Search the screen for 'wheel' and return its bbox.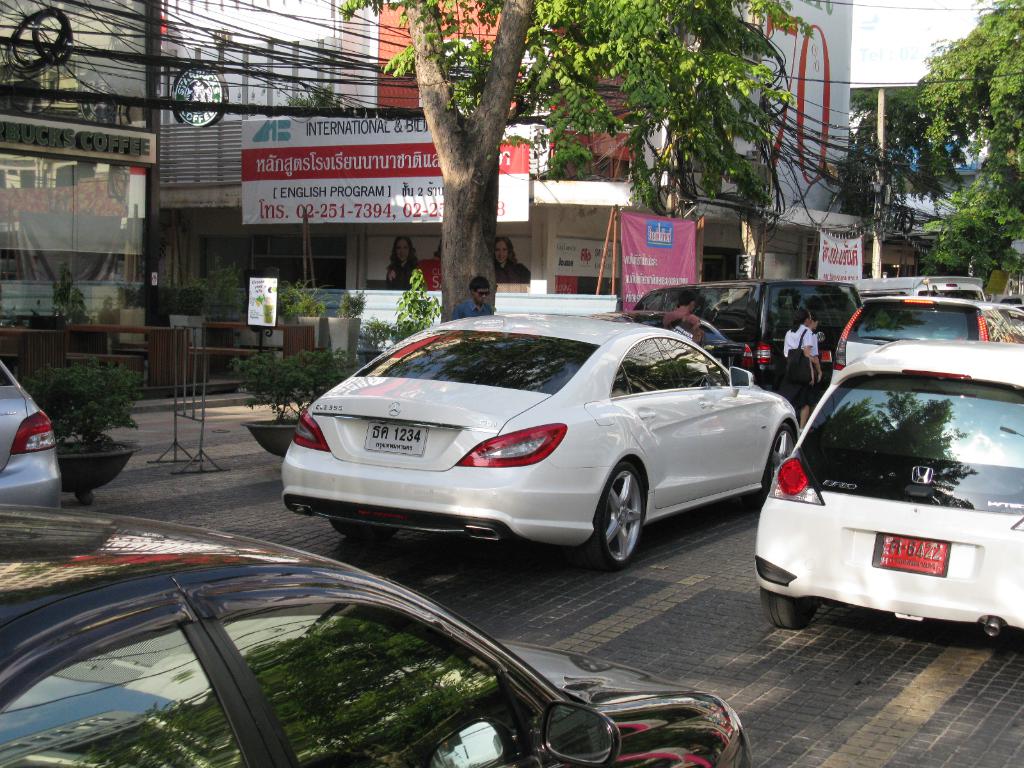
Found: pyautogui.locateOnScreen(593, 467, 659, 569).
